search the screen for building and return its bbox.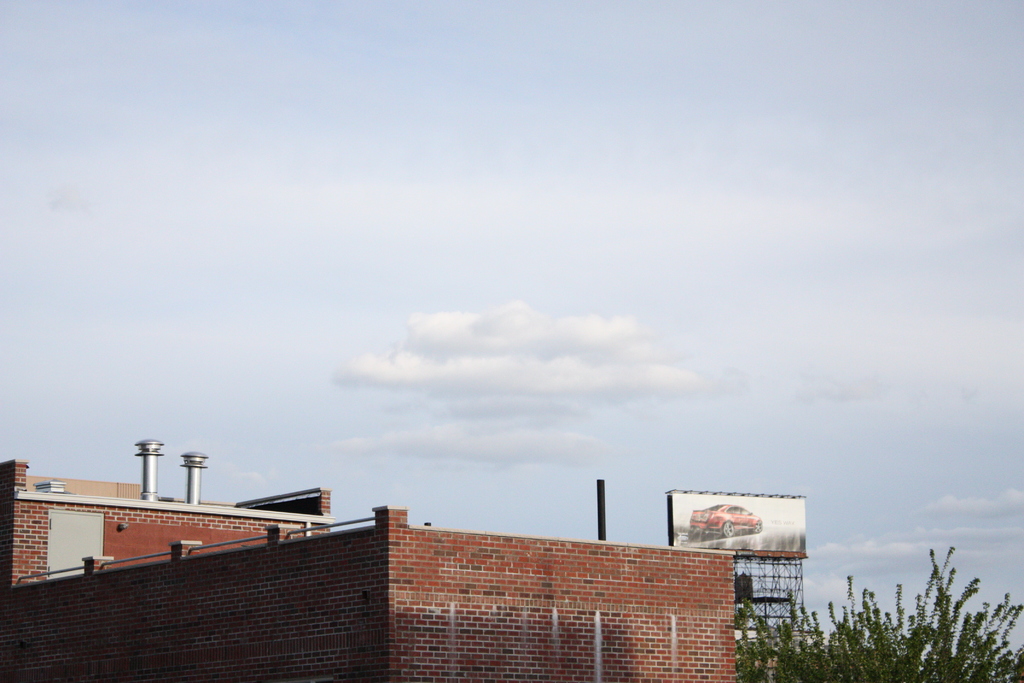
Found: <box>0,504,751,682</box>.
